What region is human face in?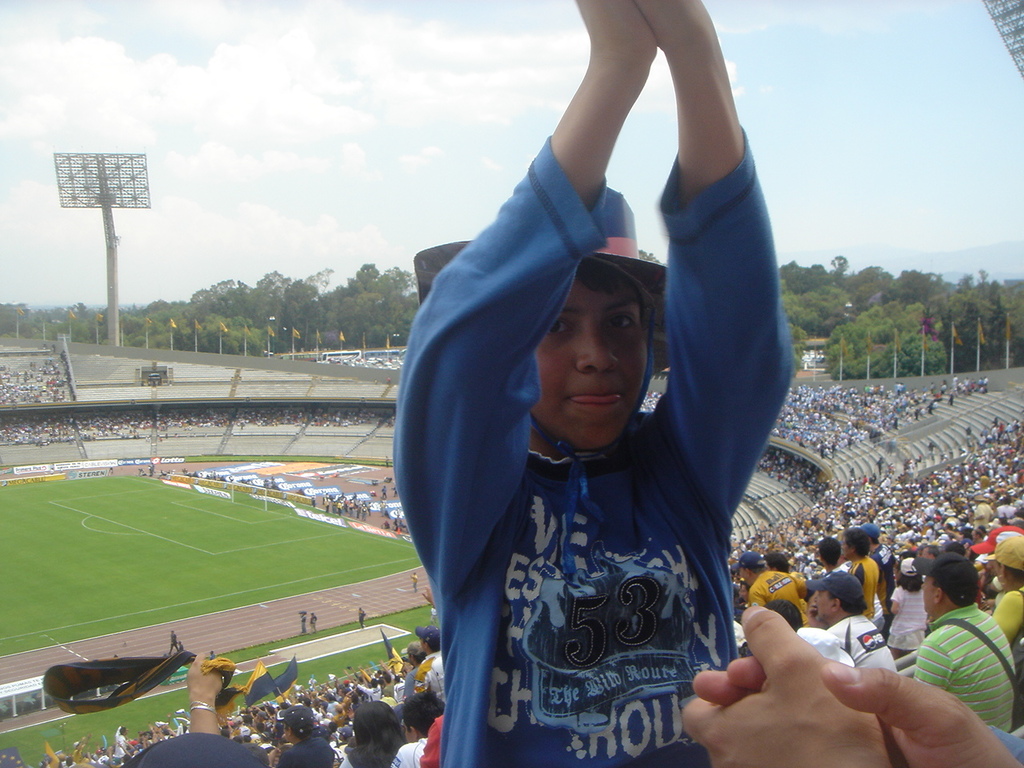
405 725 413 743.
